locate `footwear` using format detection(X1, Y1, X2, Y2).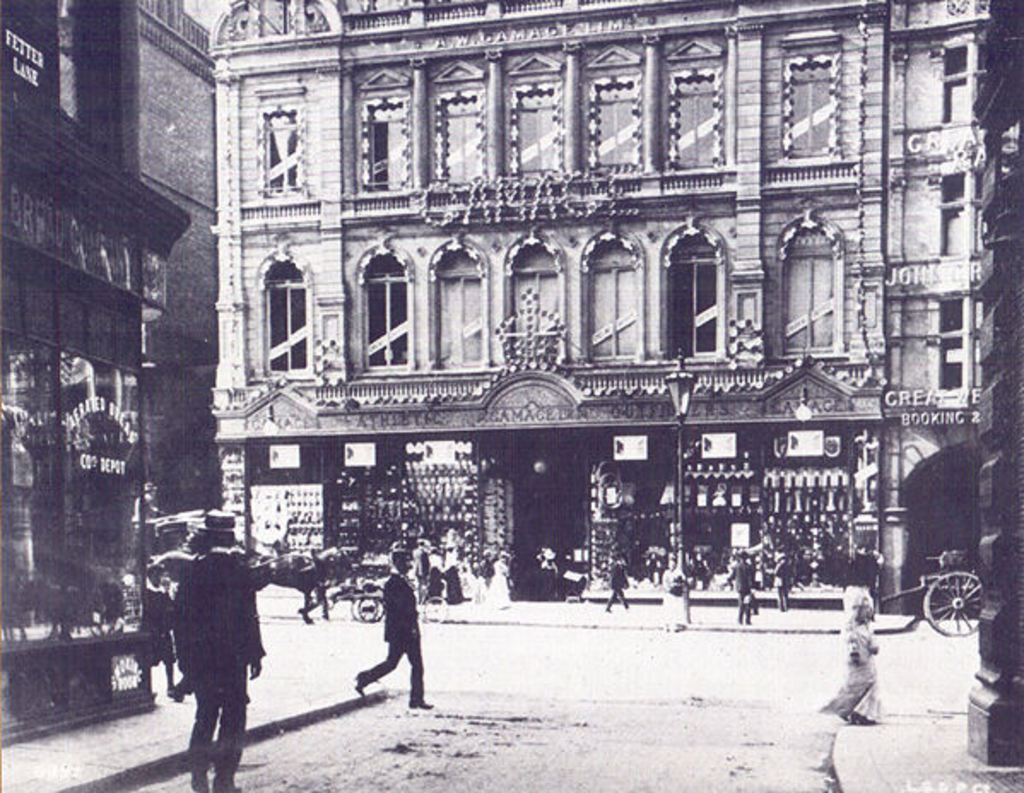
detection(409, 696, 434, 709).
